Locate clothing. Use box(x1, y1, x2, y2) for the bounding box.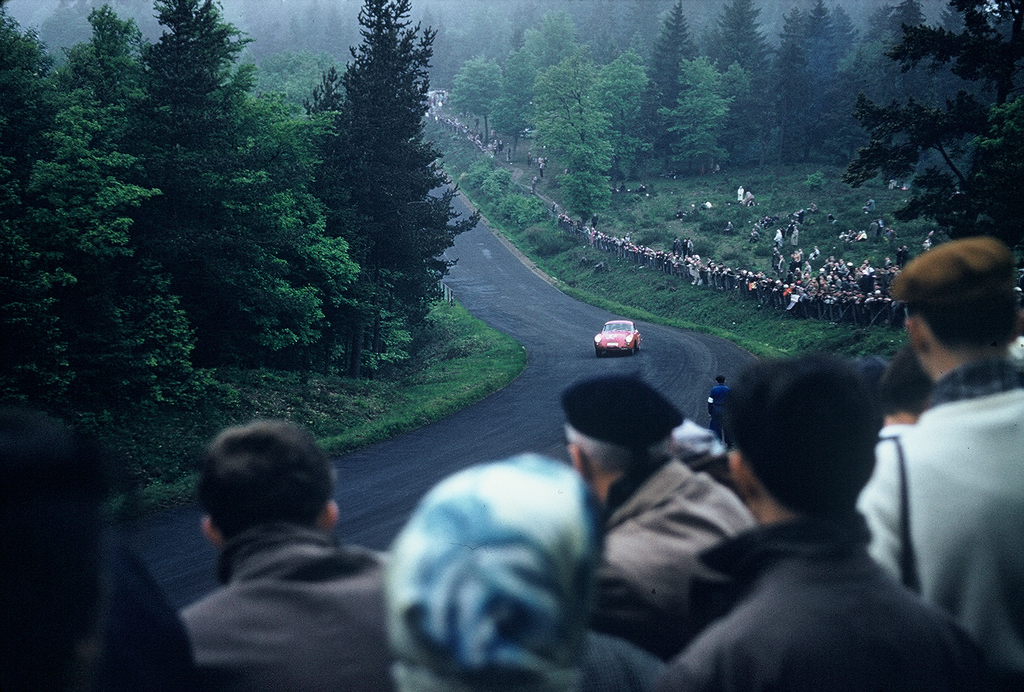
box(592, 440, 758, 664).
